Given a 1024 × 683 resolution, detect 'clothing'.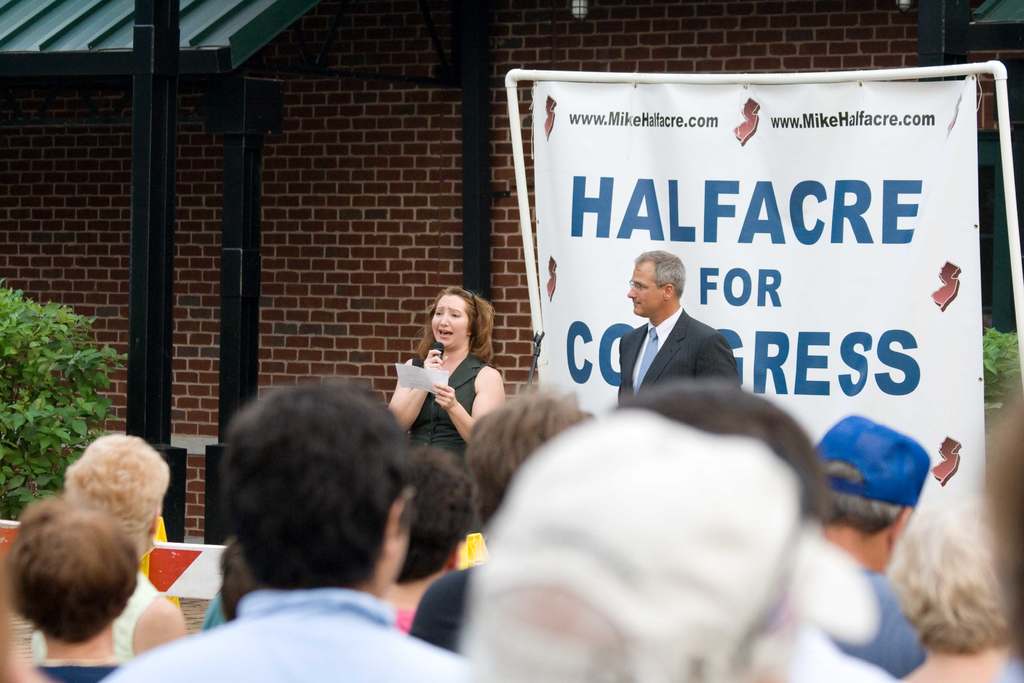
{"left": 104, "top": 576, "right": 165, "bottom": 680}.
